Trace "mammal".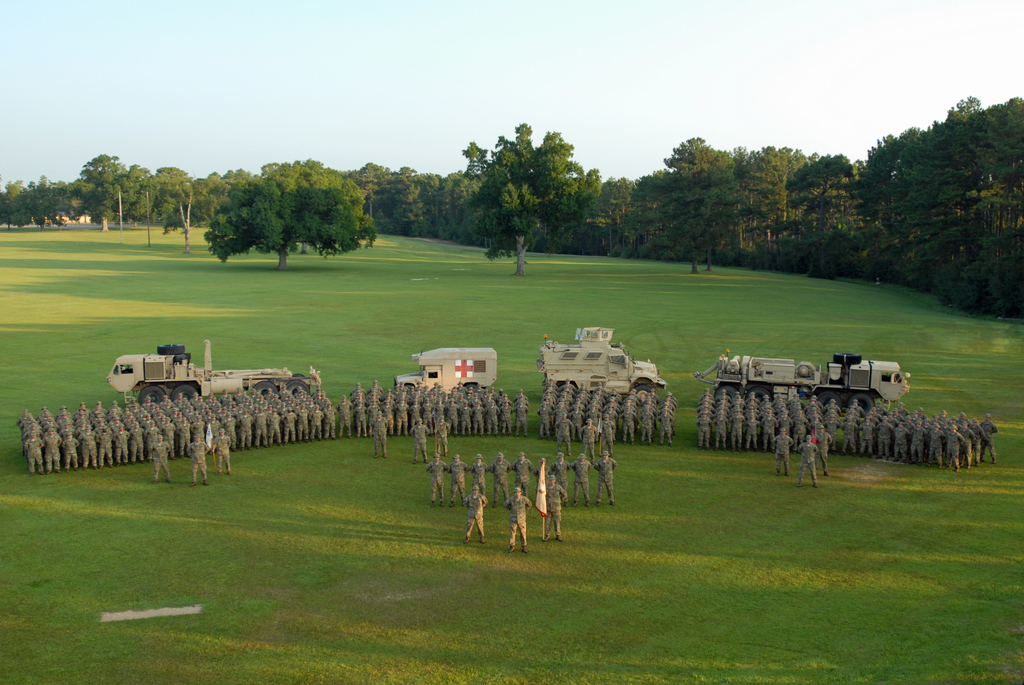
Traced to 214/429/237/476.
